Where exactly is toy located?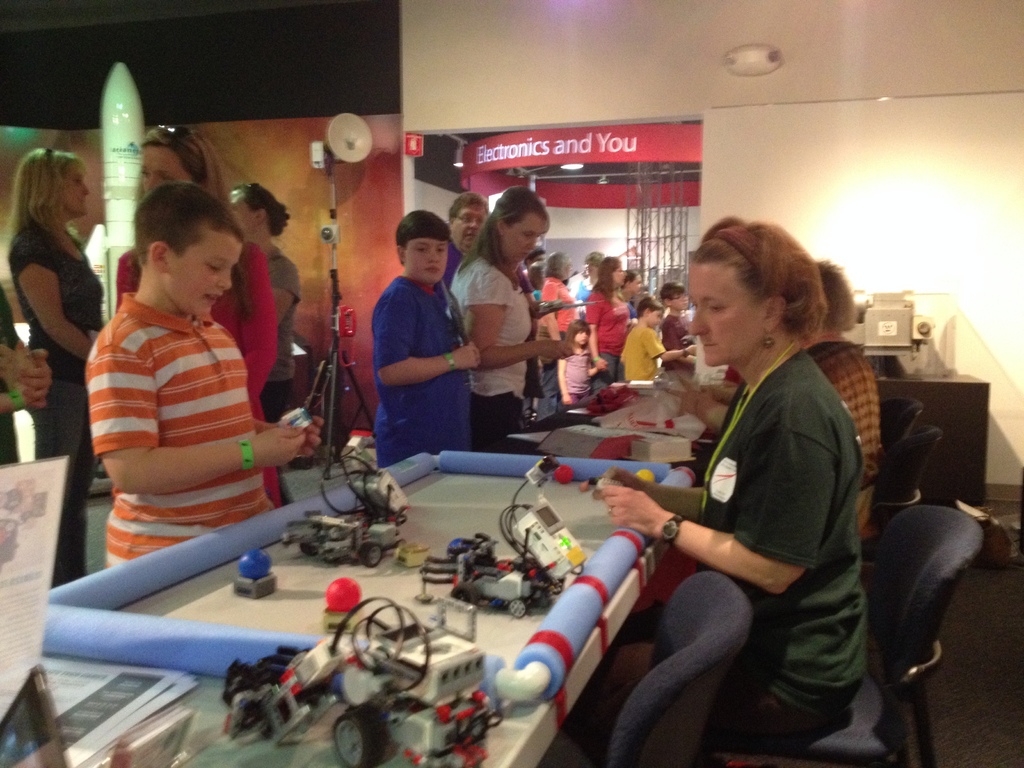
Its bounding box is box(552, 463, 585, 481).
